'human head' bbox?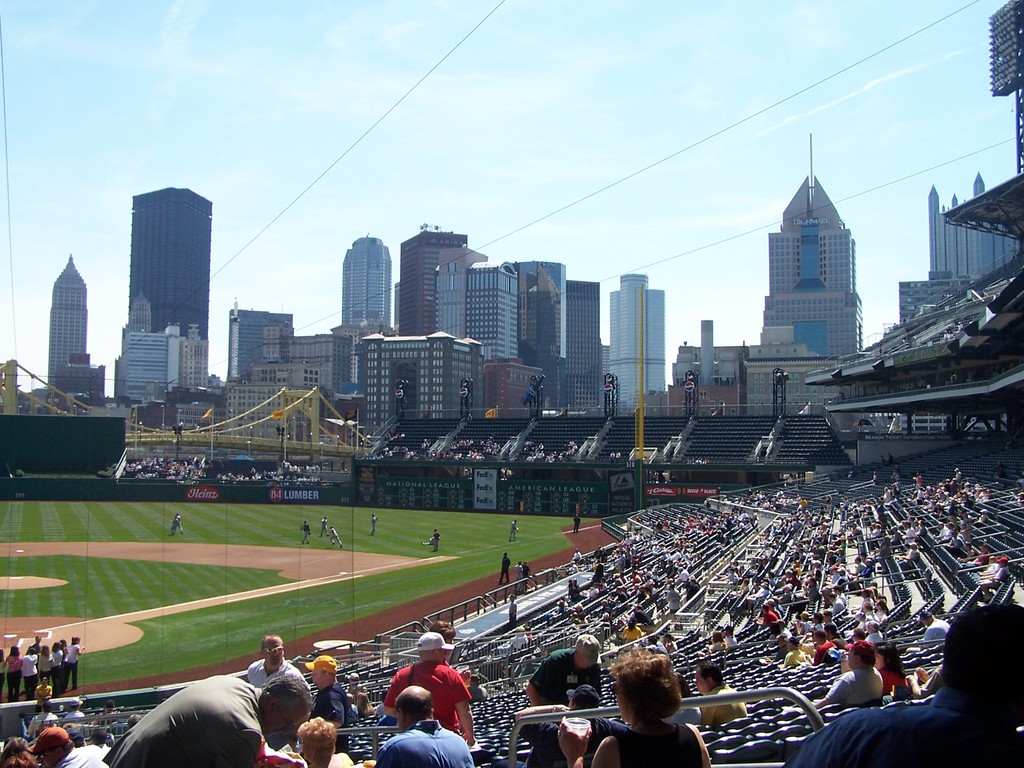
bbox=[694, 668, 726, 694]
